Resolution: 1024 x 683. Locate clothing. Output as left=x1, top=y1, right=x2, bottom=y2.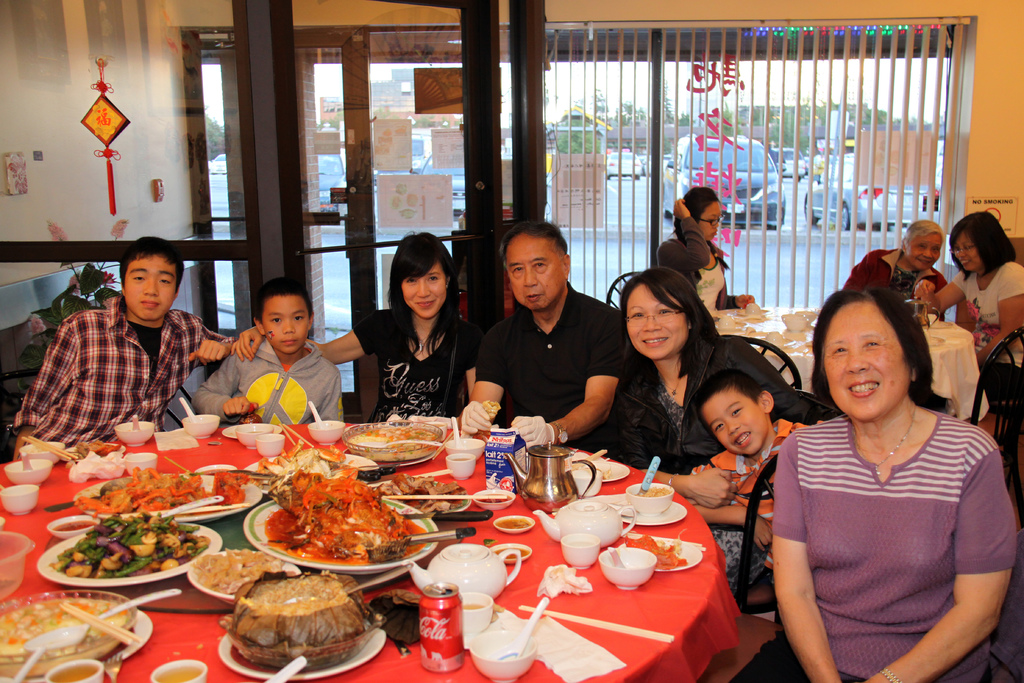
left=350, top=304, right=477, bottom=425.
